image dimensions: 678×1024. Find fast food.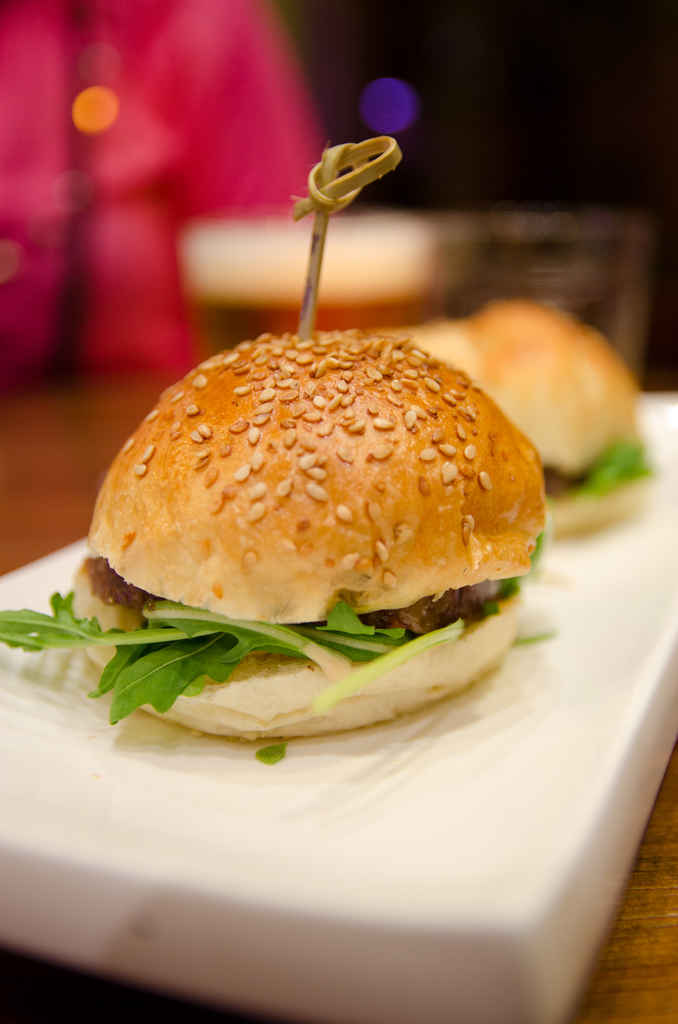
<box>409,301,653,531</box>.
